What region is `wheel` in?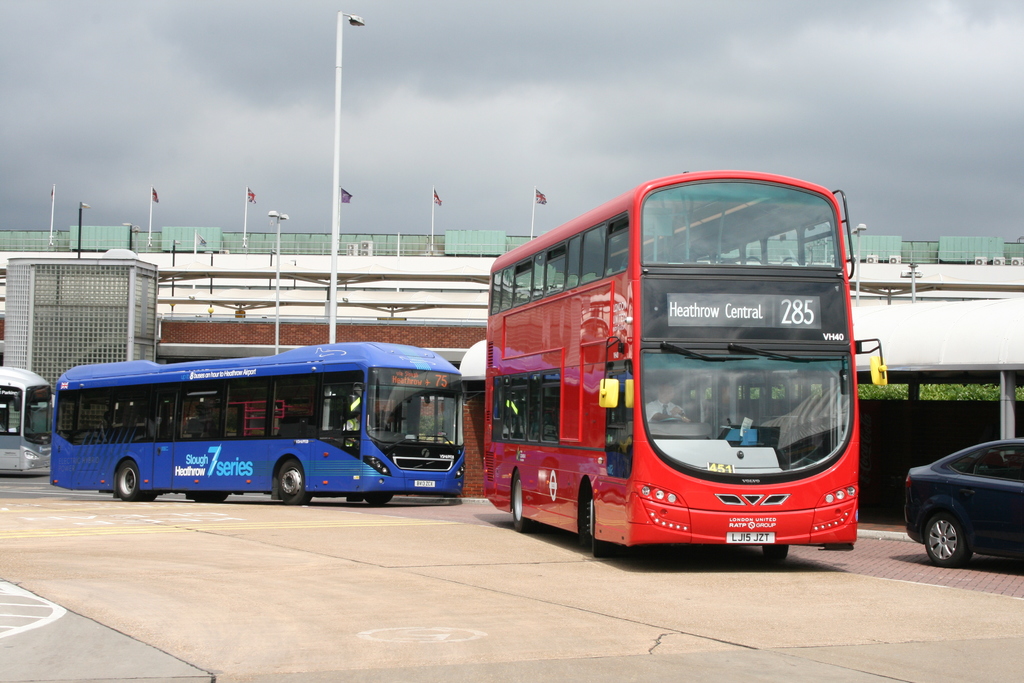
bbox=(515, 468, 535, 532).
